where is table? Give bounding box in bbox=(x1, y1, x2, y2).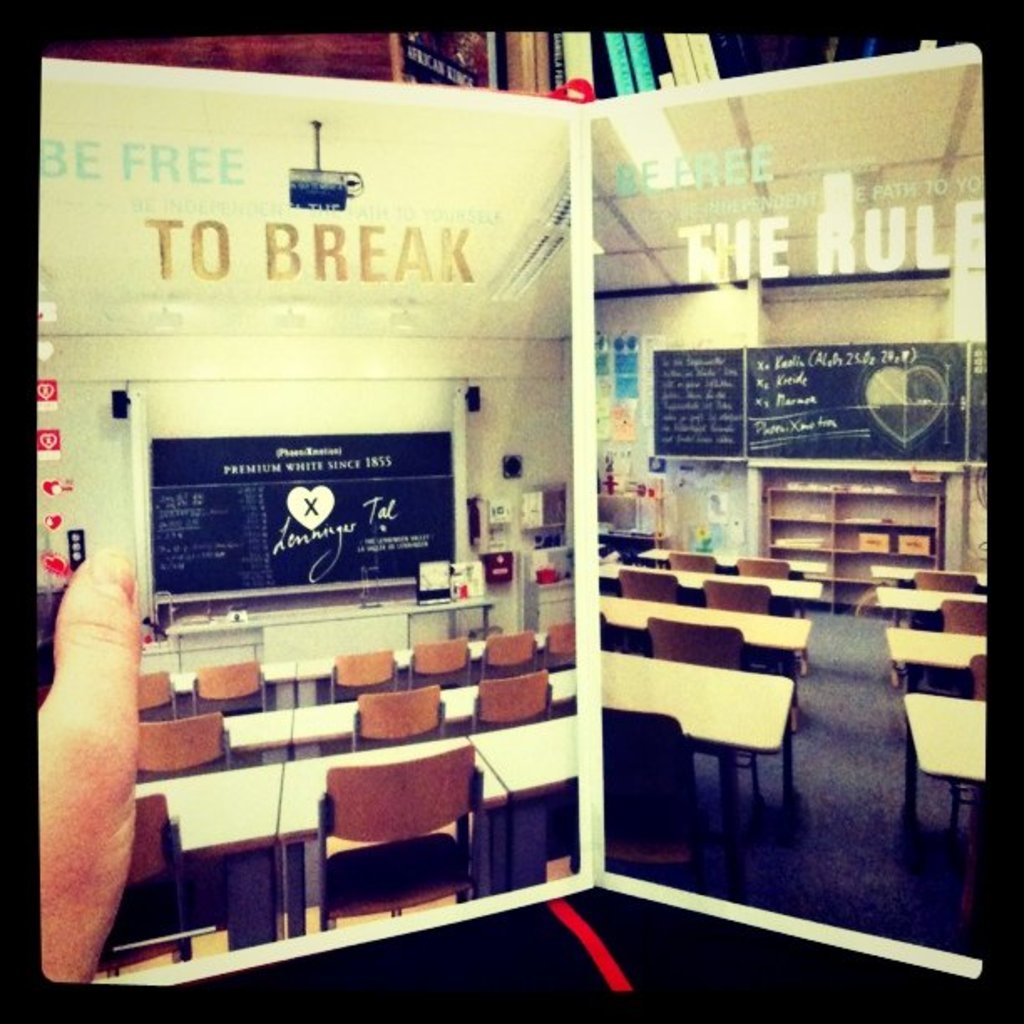
bbox=(639, 545, 828, 579).
